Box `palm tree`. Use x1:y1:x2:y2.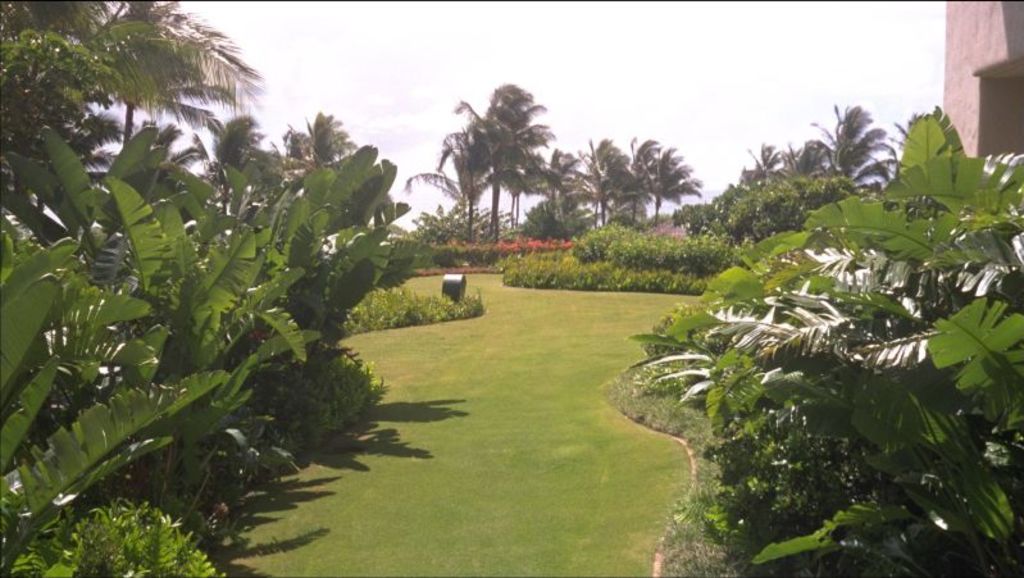
418:126:509:246.
